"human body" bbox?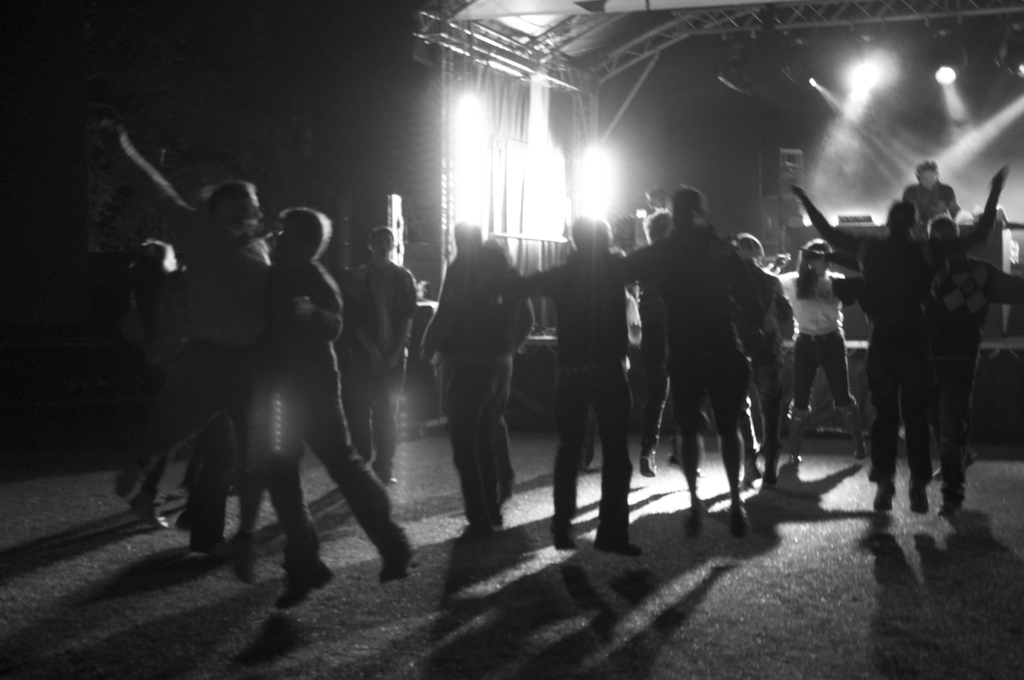
l=338, t=227, r=416, b=463
